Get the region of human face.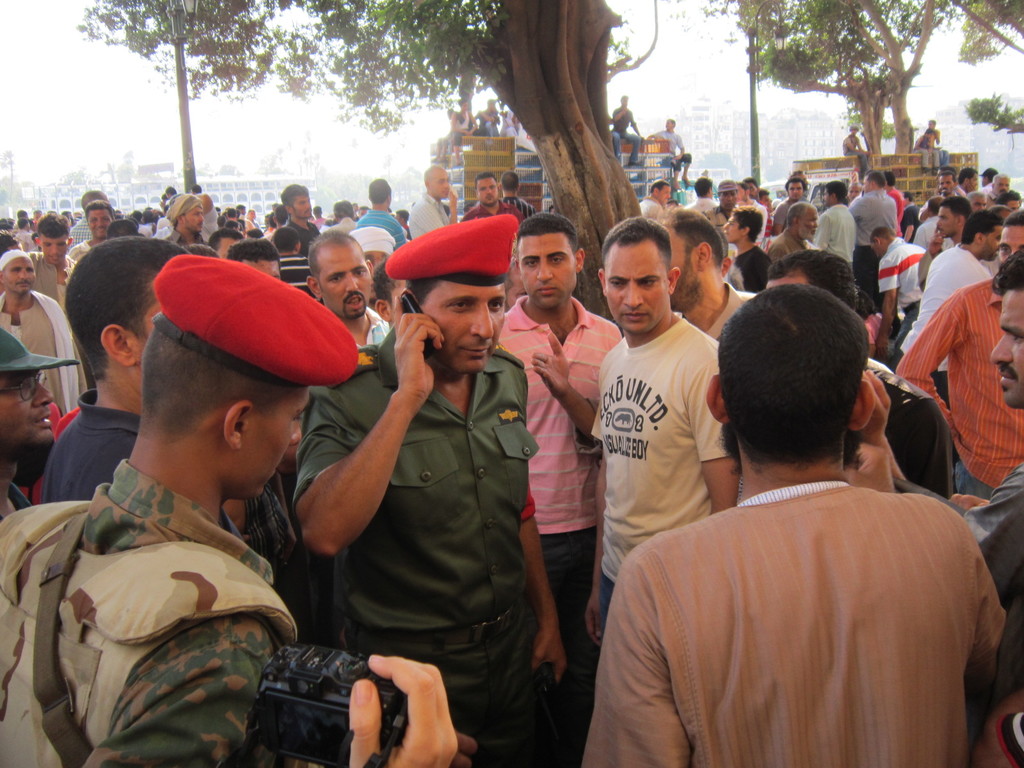
bbox=(0, 372, 56, 451).
